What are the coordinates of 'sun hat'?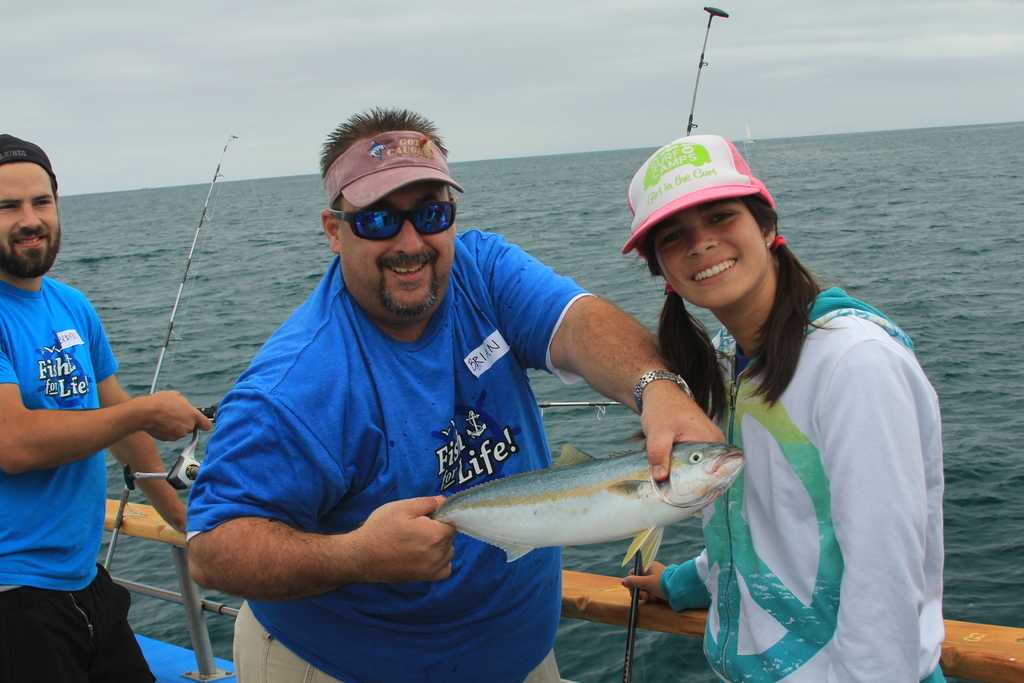
616, 131, 781, 257.
